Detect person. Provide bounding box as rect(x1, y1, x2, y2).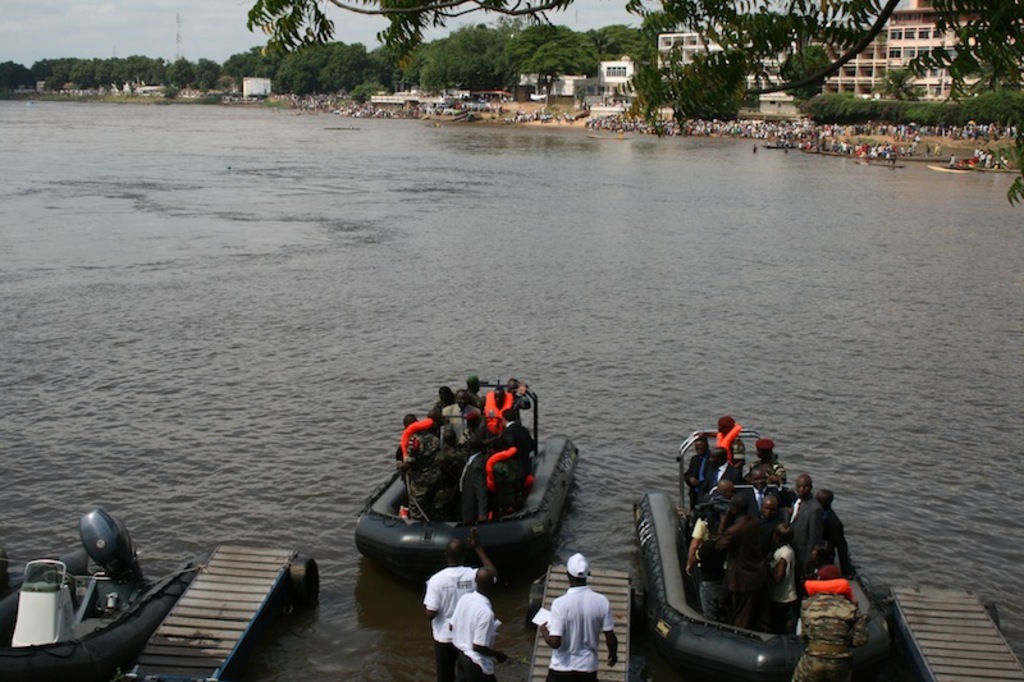
rect(419, 530, 502, 681).
